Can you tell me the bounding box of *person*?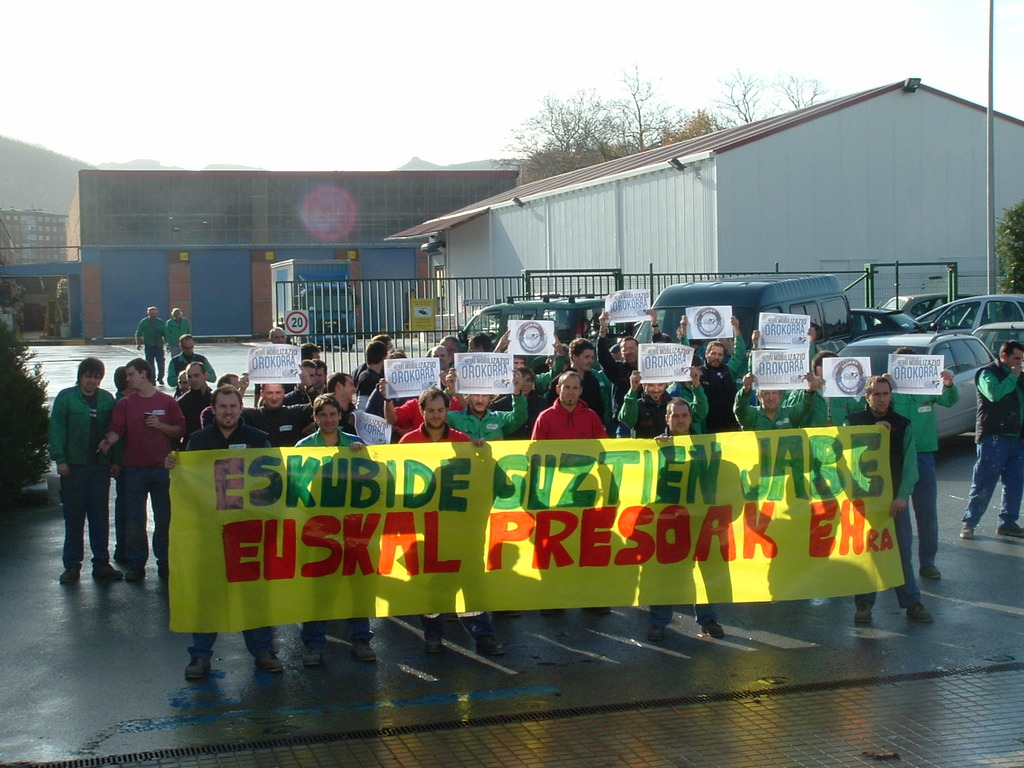
box=[959, 341, 1023, 542].
